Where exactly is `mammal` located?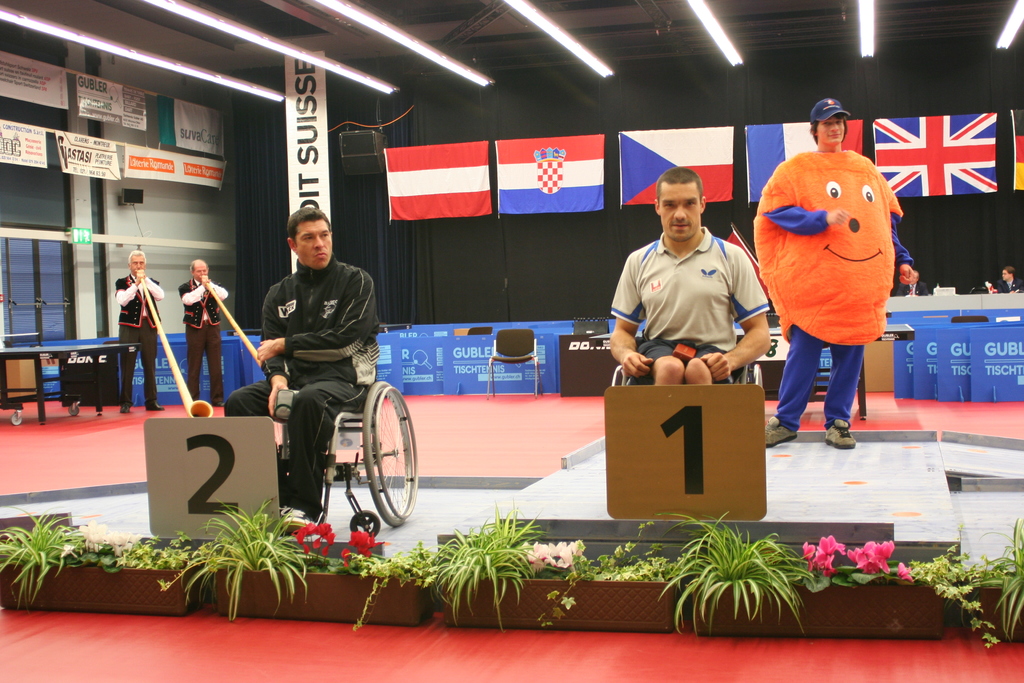
Its bounding box is bbox=(175, 259, 231, 404).
